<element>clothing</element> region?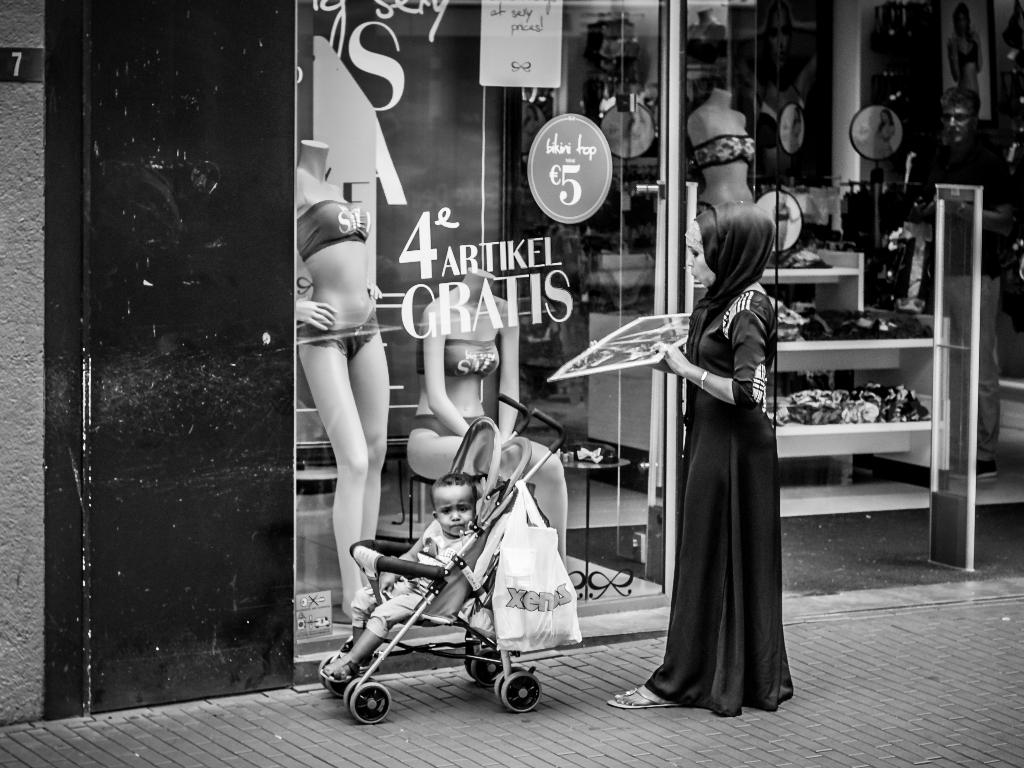
region(594, 288, 795, 701)
